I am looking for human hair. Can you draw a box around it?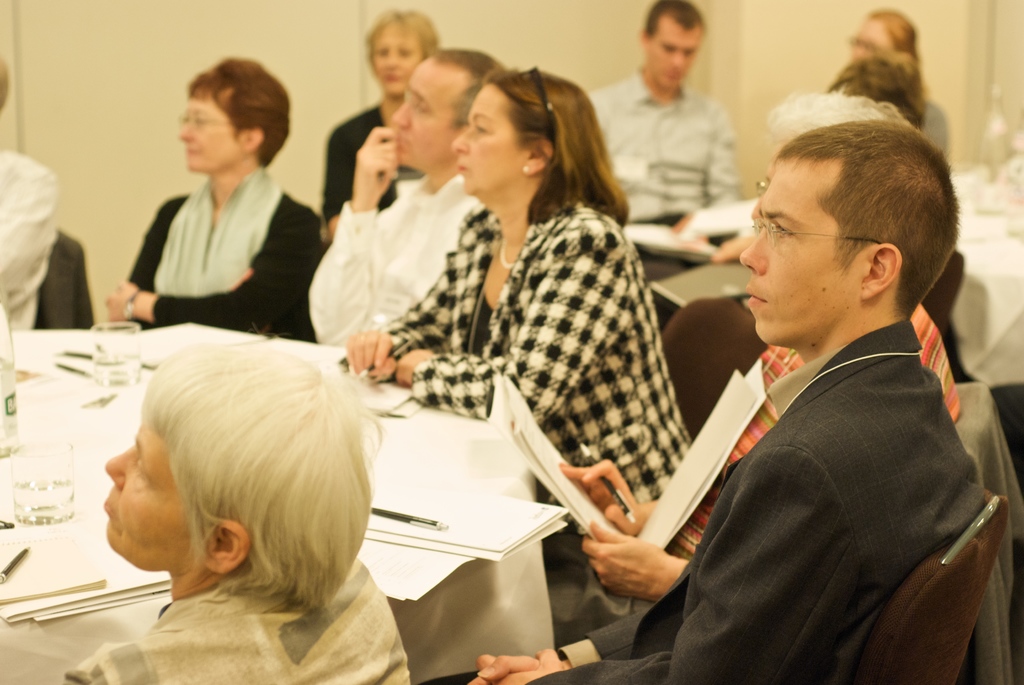
Sure, the bounding box is select_region(360, 6, 444, 53).
